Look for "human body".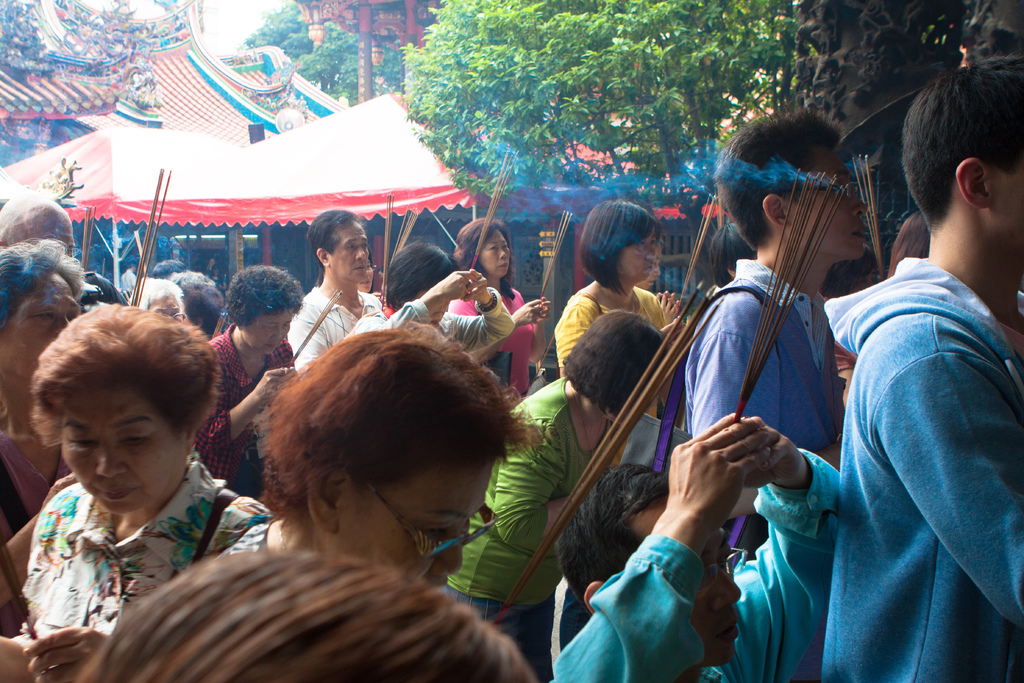
Found: {"x1": 191, "y1": 325, "x2": 293, "y2": 502}.
